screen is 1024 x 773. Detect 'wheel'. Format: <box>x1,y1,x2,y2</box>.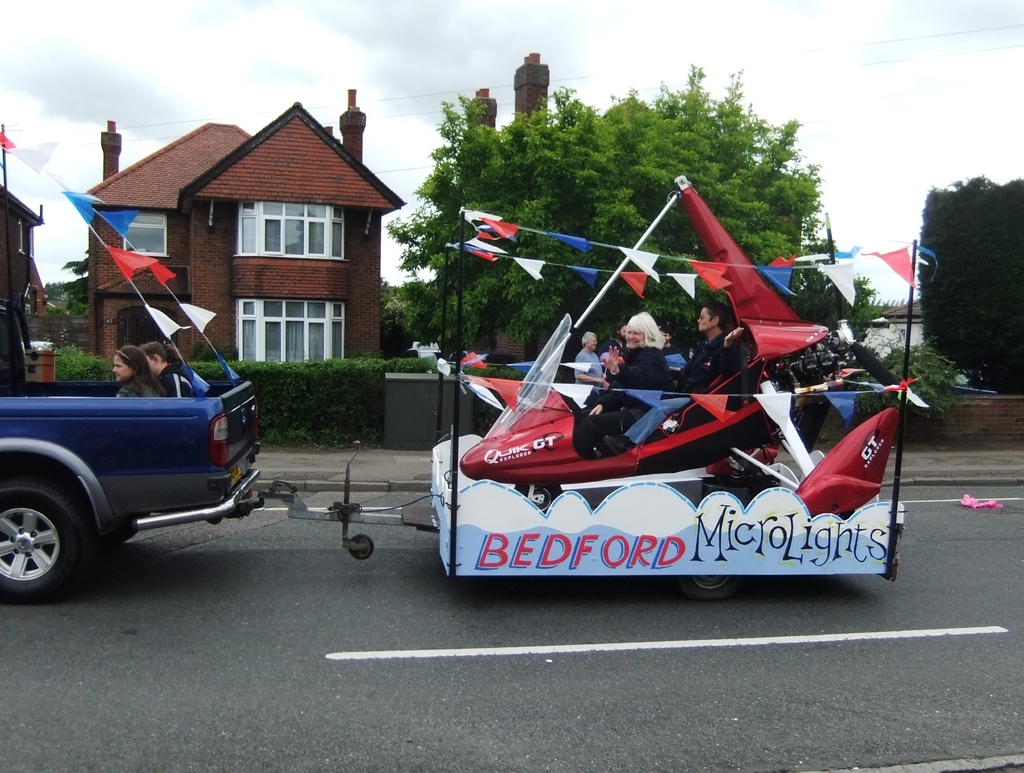
<box>679,566,741,597</box>.
